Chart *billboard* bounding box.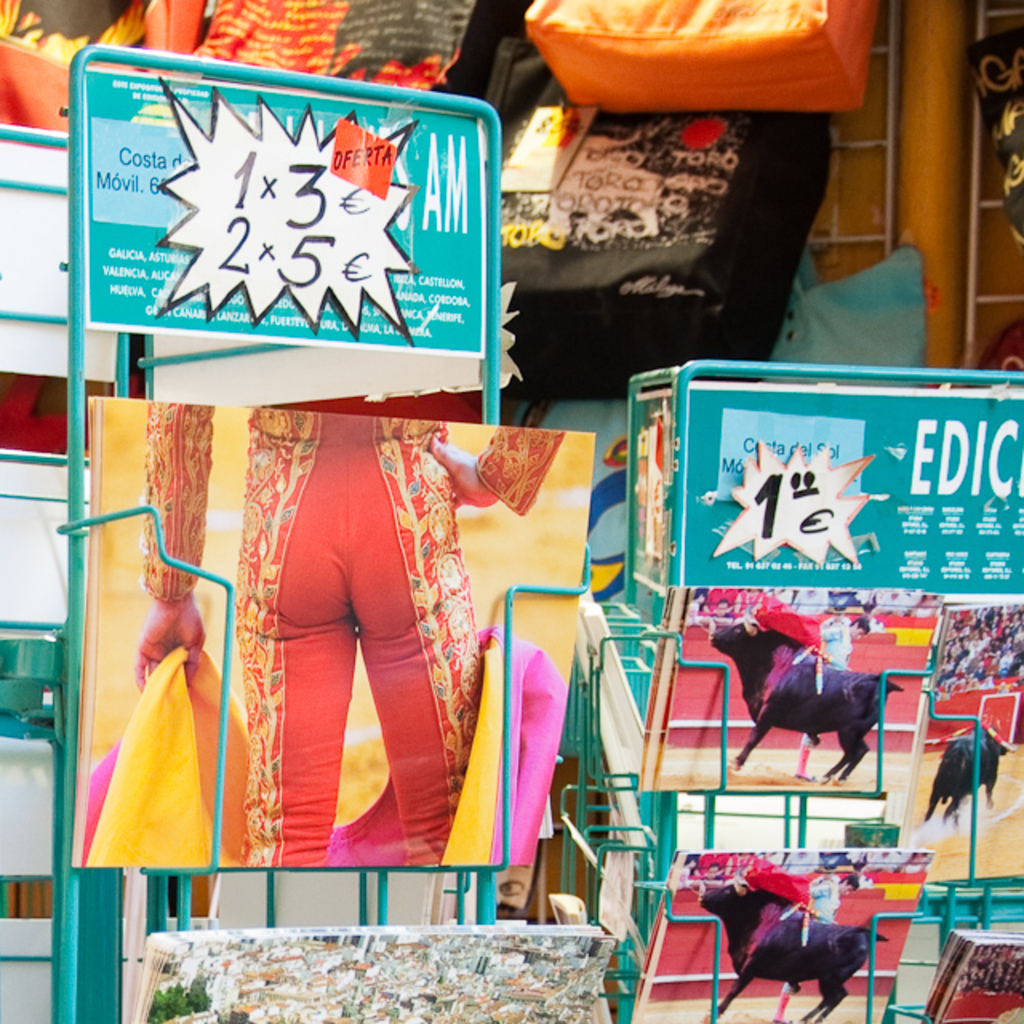
Charted: <region>58, 104, 504, 403</region>.
